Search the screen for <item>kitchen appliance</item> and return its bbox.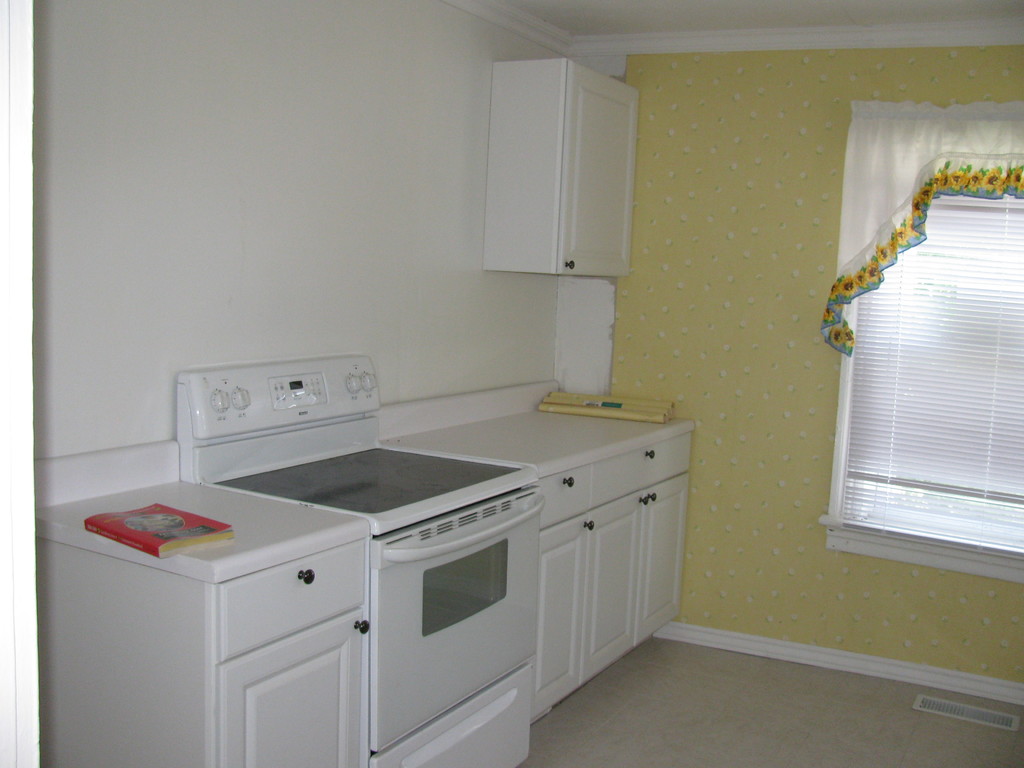
Found: (104, 331, 531, 751).
